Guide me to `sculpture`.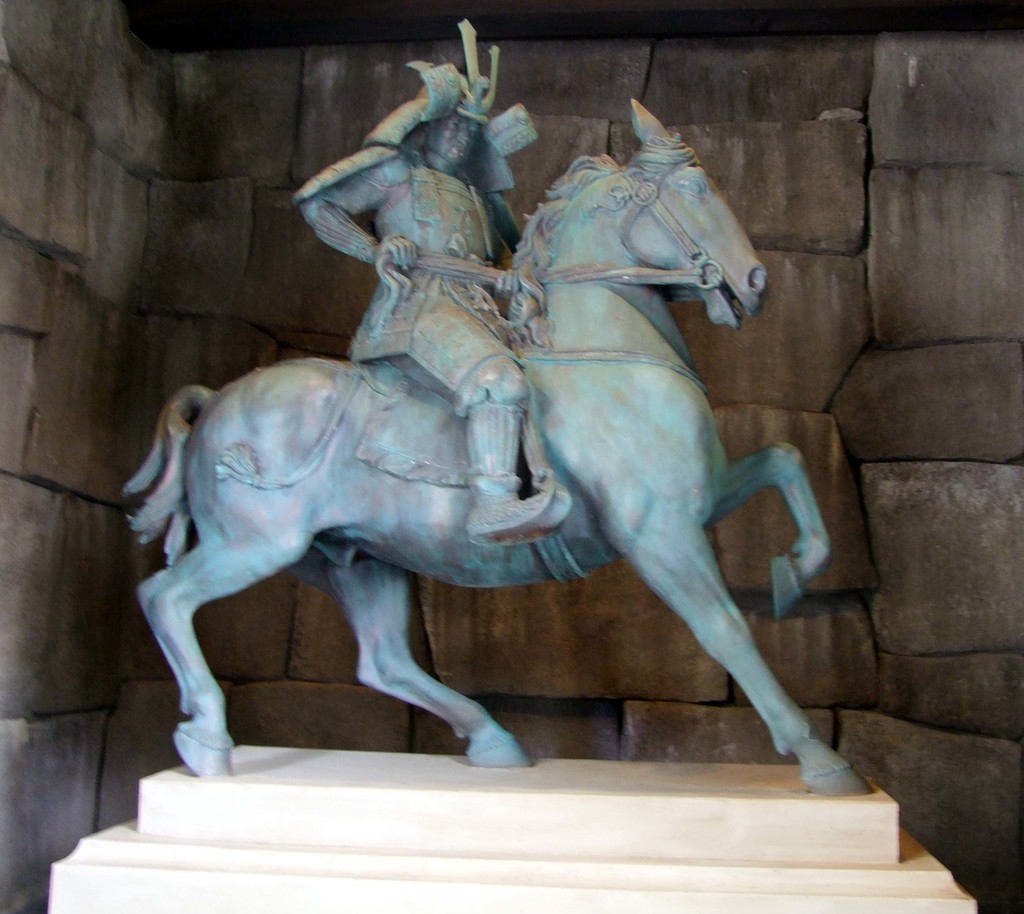
Guidance: left=110, top=15, right=880, bottom=798.
